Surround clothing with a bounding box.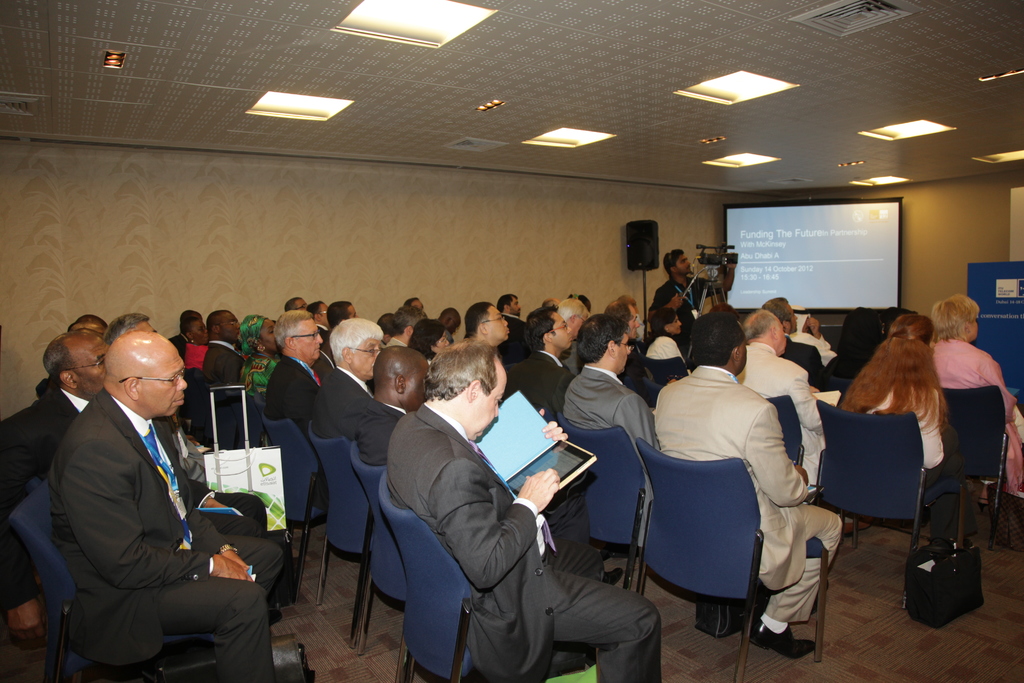
locate(184, 339, 205, 369).
